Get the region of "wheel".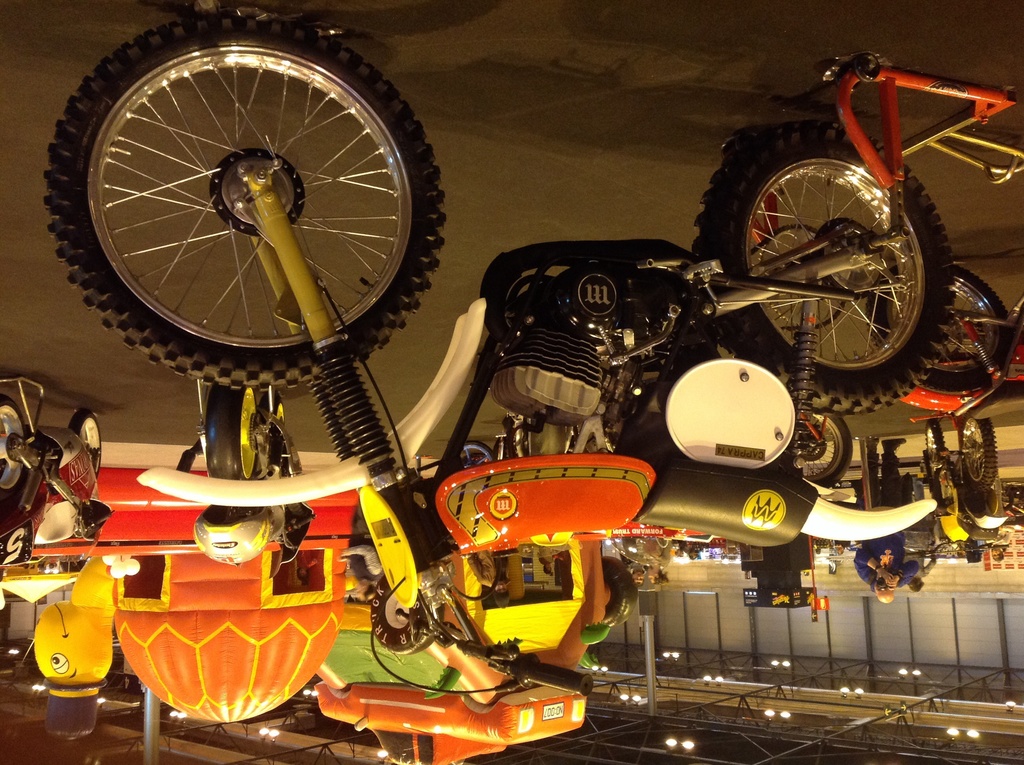
l=783, t=407, r=857, b=490.
